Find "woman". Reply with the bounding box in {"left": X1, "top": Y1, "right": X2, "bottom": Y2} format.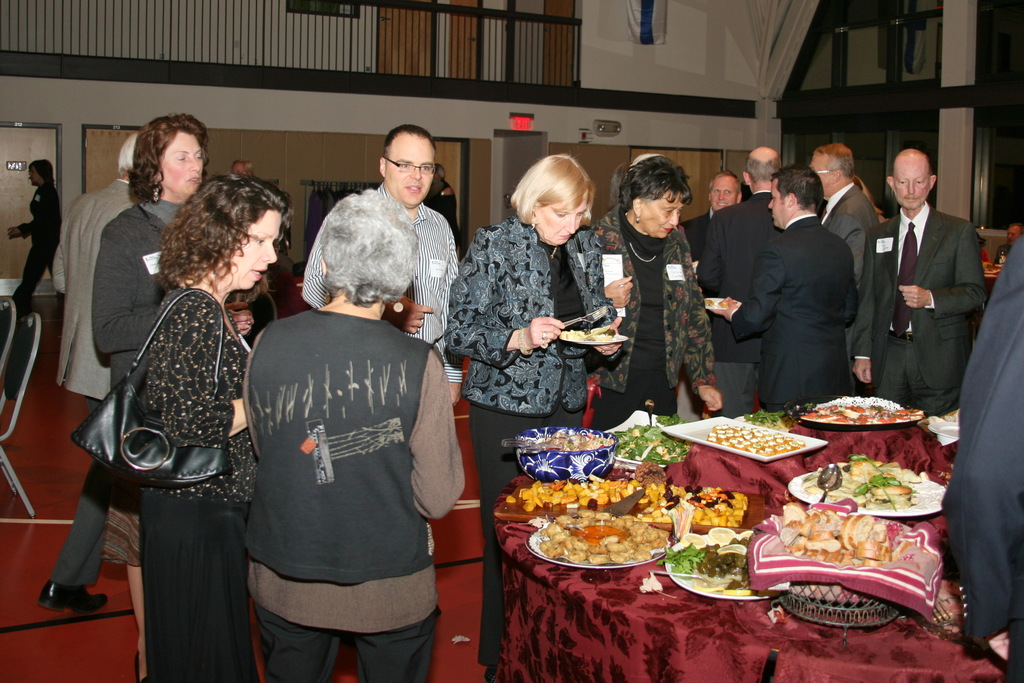
{"left": 588, "top": 143, "right": 717, "bottom": 446}.
